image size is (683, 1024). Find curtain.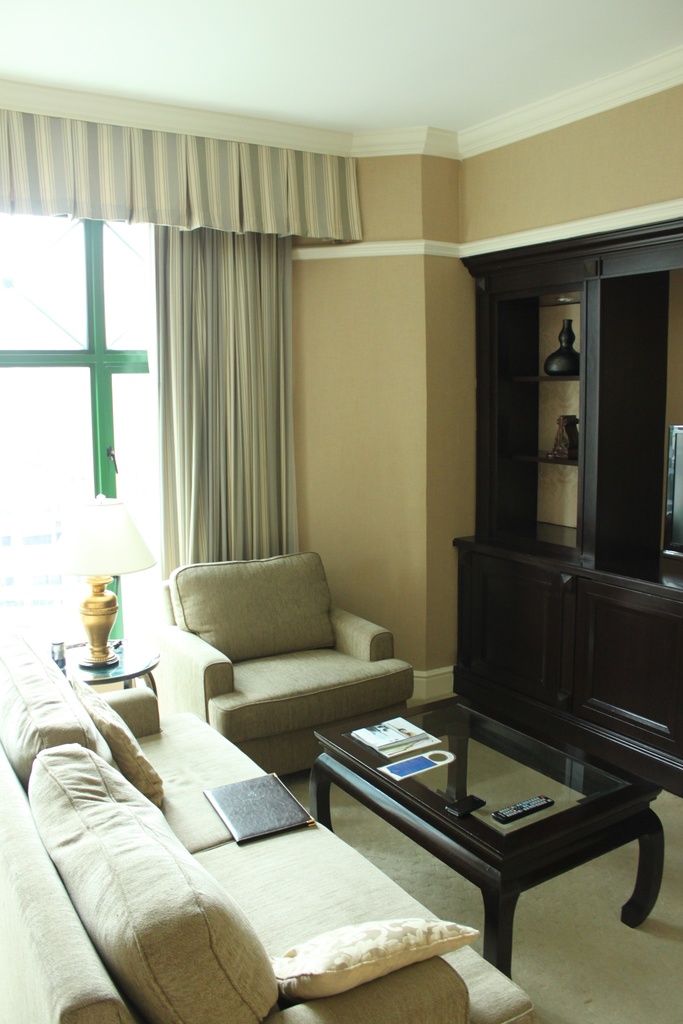
<region>0, 106, 368, 246</region>.
